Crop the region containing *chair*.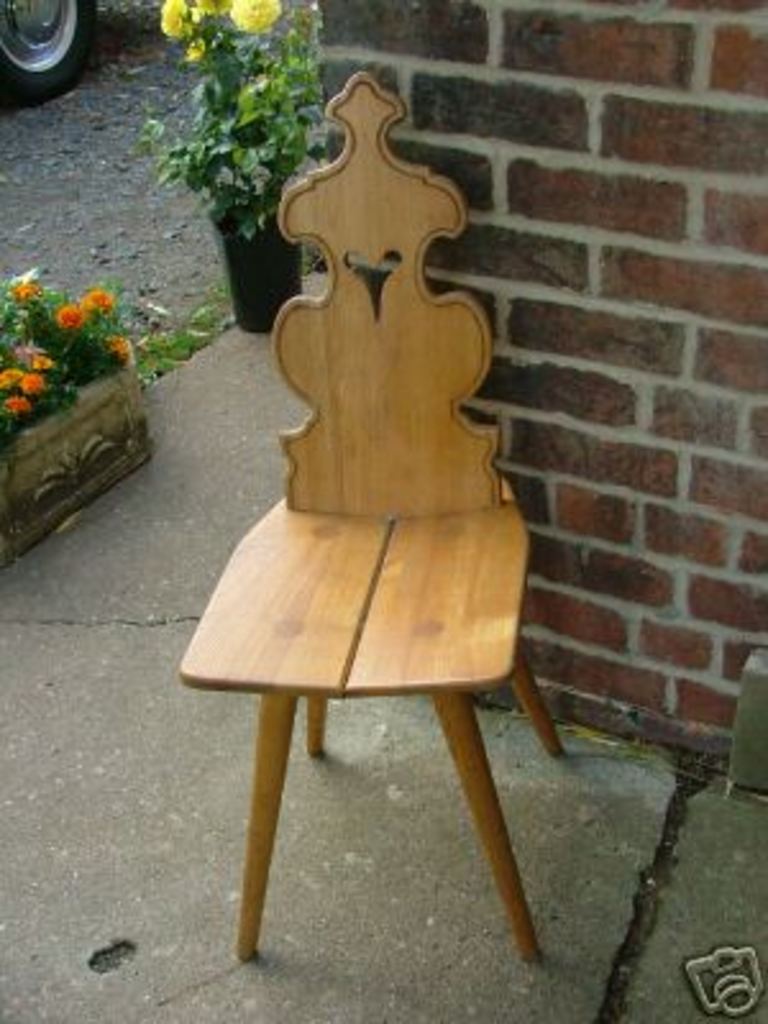
Crop region: (left=182, top=56, right=571, bottom=965).
